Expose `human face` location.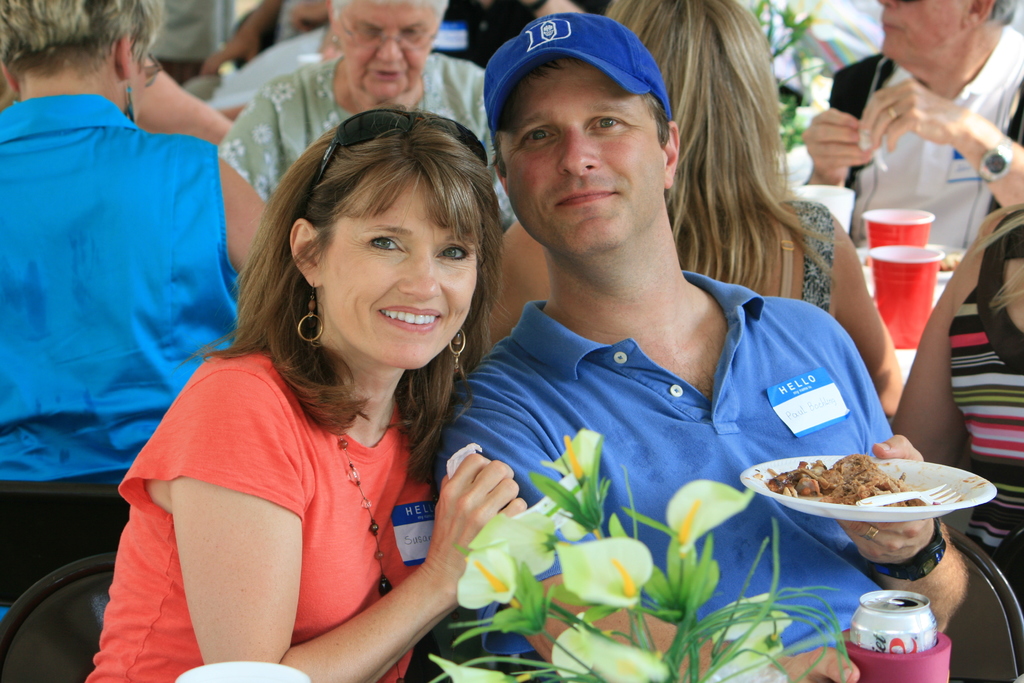
Exposed at box=[320, 165, 480, 366].
